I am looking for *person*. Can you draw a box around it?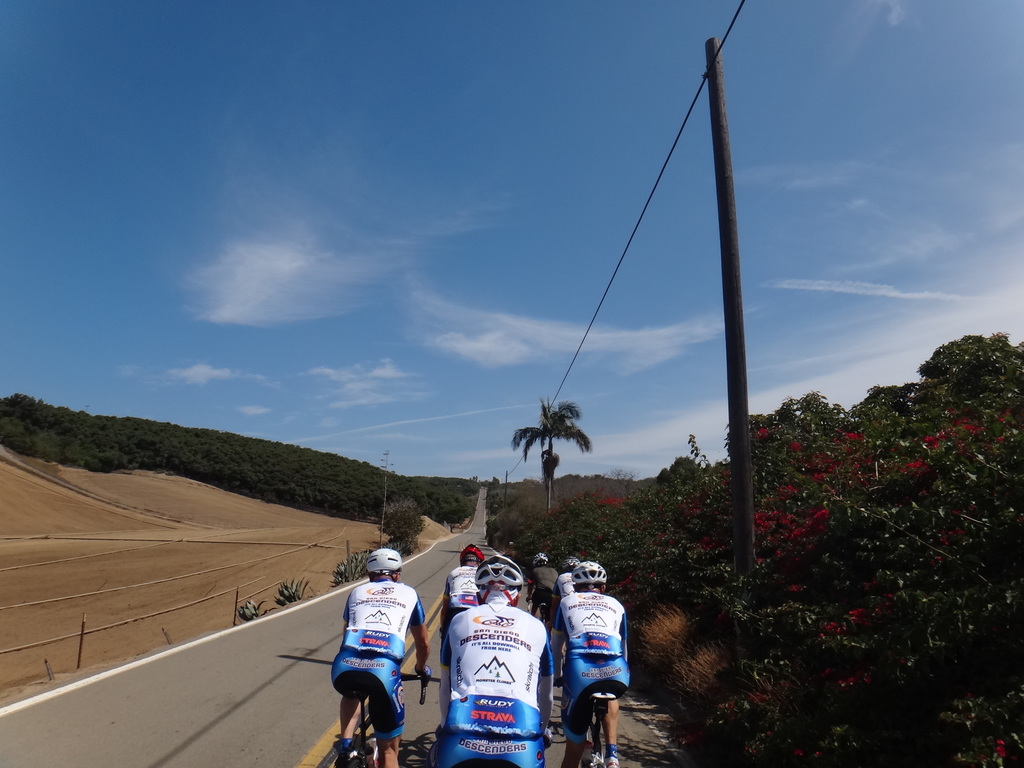
Sure, the bounding box is region(435, 552, 552, 767).
